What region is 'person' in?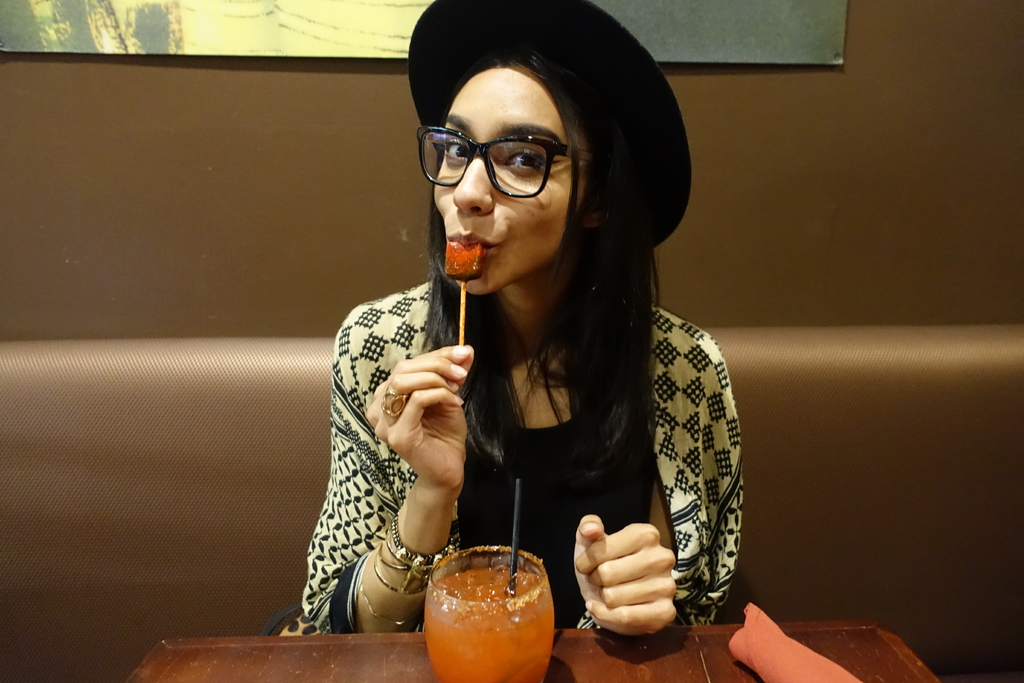
(x1=285, y1=17, x2=745, y2=634).
